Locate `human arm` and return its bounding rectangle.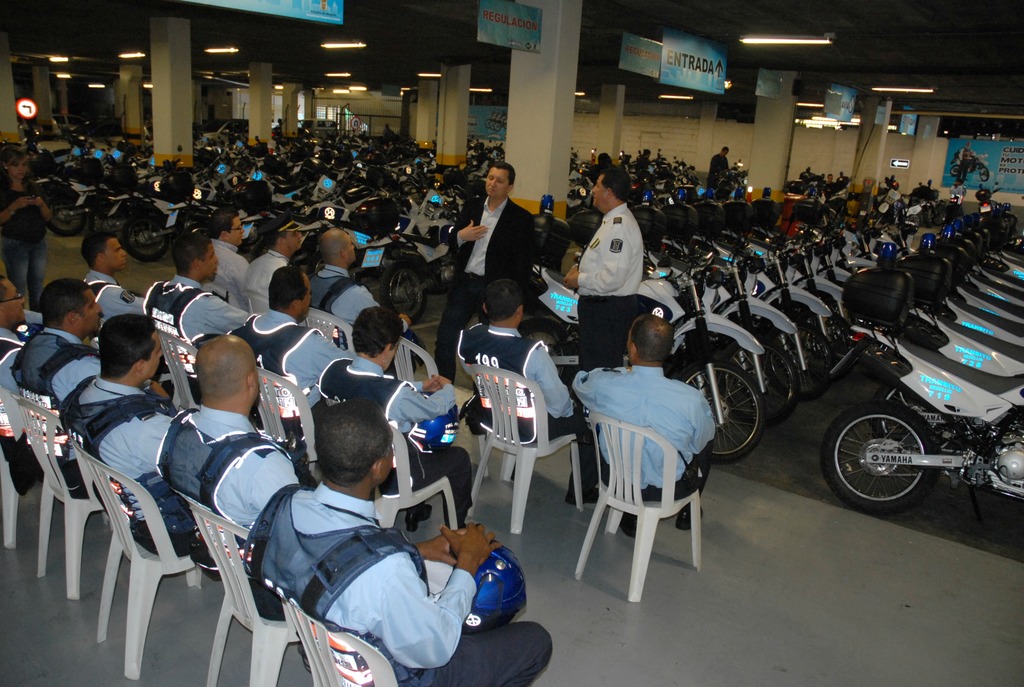
(406, 370, 459, 431).
